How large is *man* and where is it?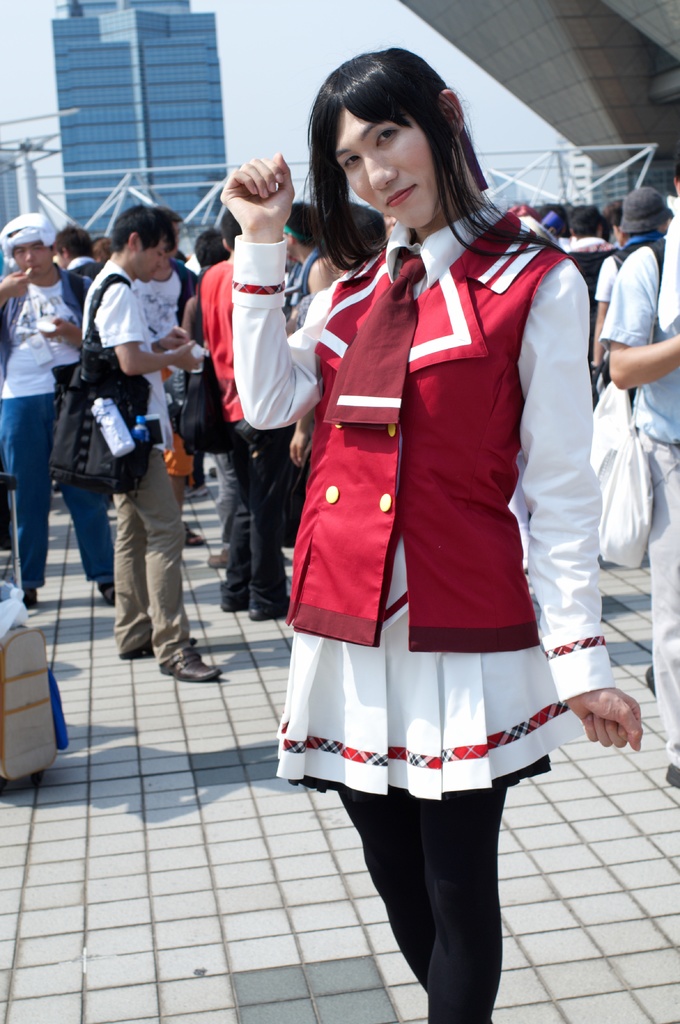
Bounding box: pyautogui.locateOnScreen(603, 209, 679, 788).
